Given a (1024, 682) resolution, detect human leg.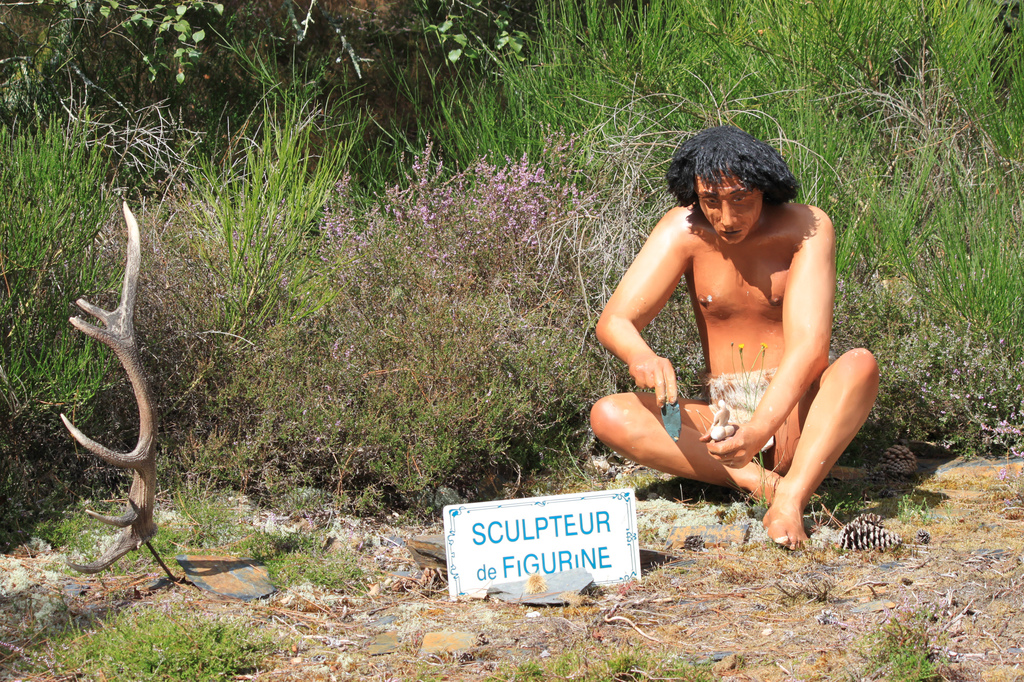
box(588, 392, 788, 484).
